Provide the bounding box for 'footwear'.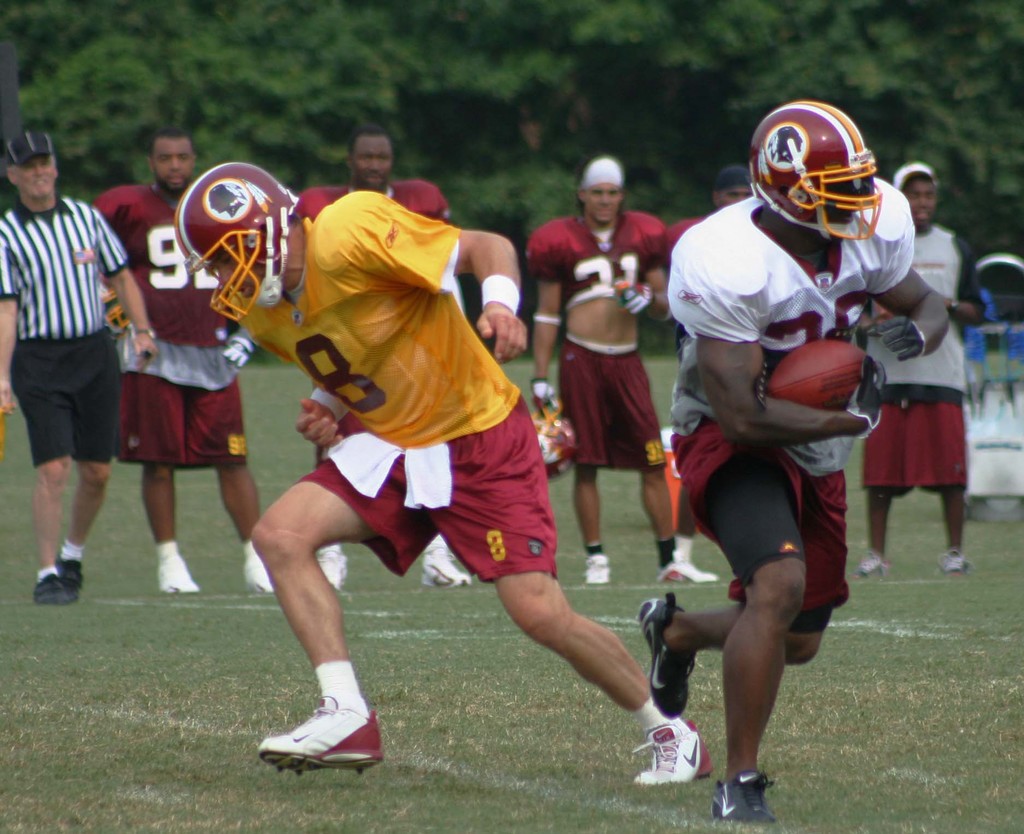
locate(656, 559, 716, 584).
